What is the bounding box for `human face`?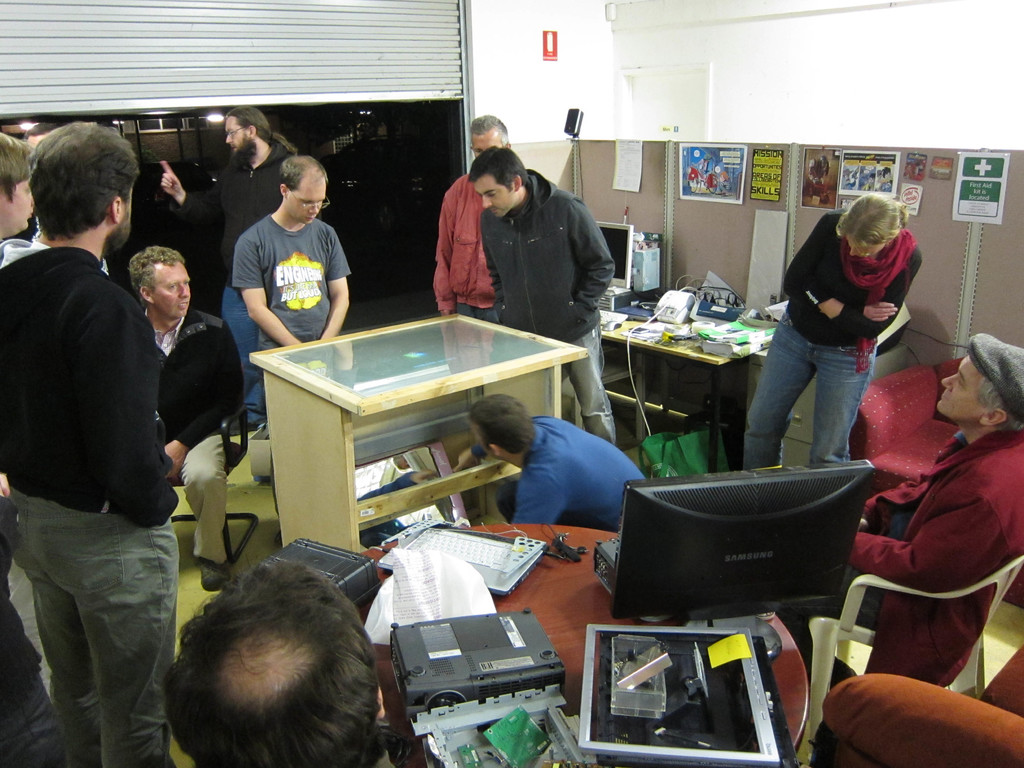
936/353/994/425.
